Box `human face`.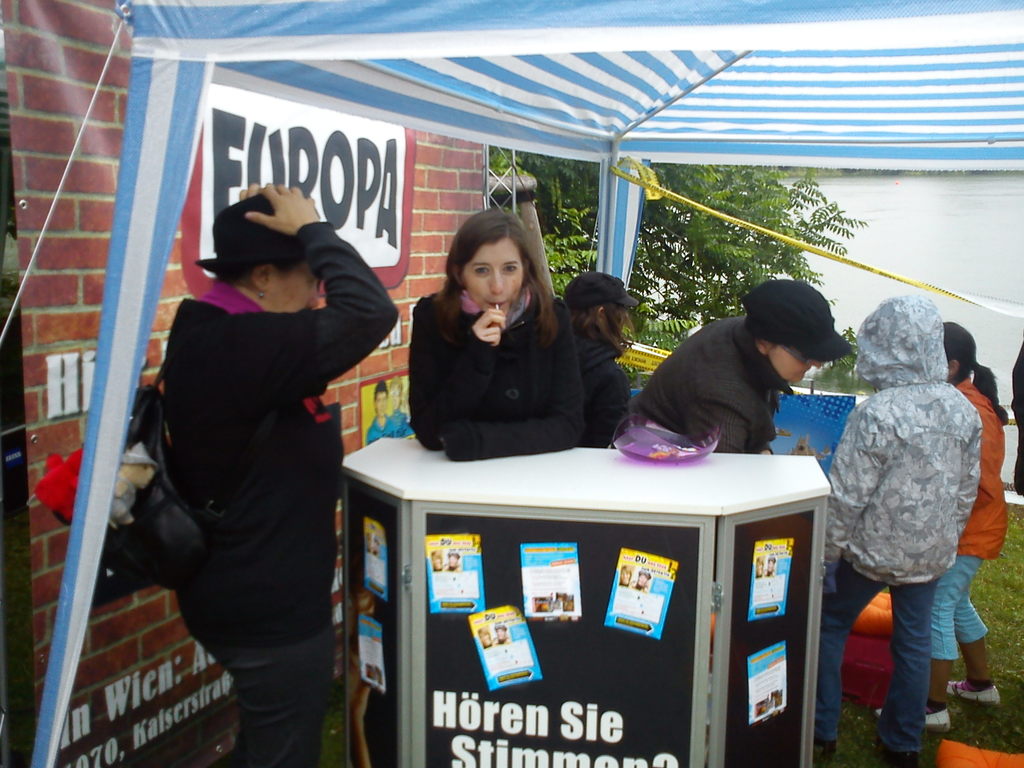
pyautogui.locateOnScreen(376, 390, 387, 419).
